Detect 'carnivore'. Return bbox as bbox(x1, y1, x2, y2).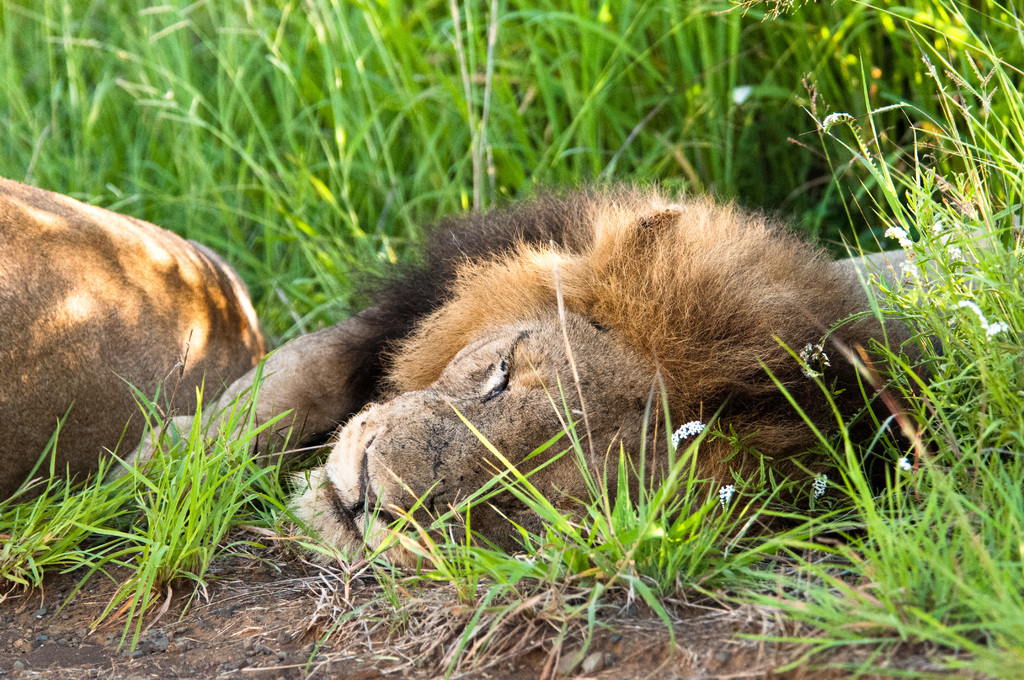
bbox(214, 194, 899, 598).
